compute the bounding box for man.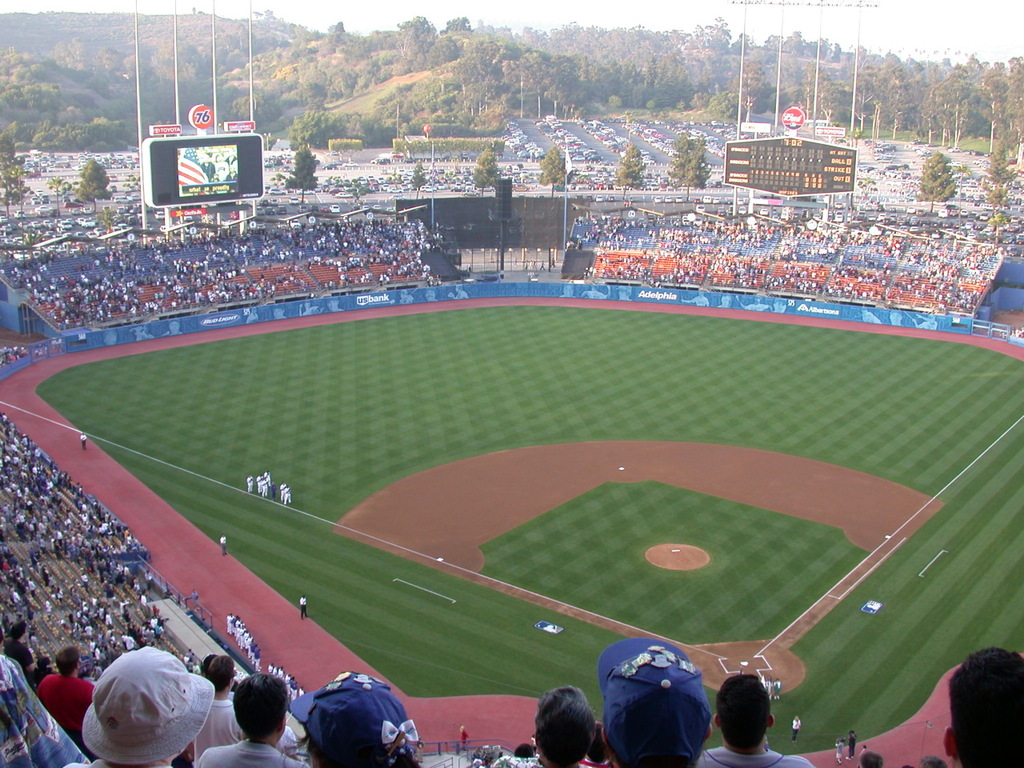
box(36, 646, 96, 732).
